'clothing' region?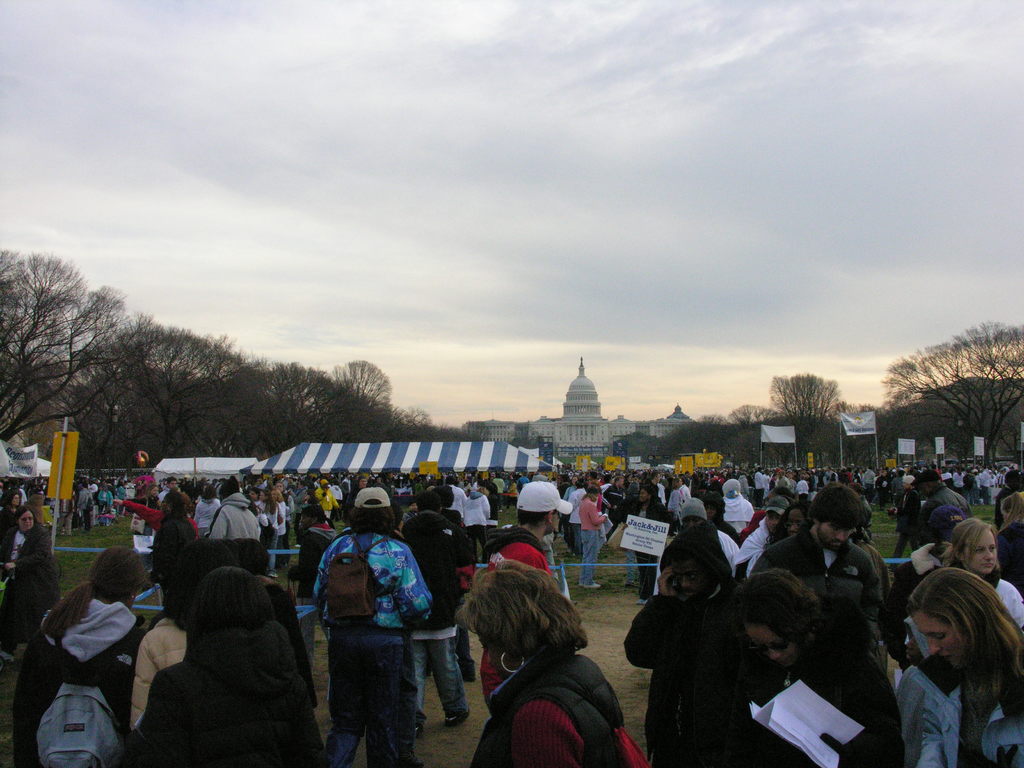
l=398, t=509, r=472, b=715
